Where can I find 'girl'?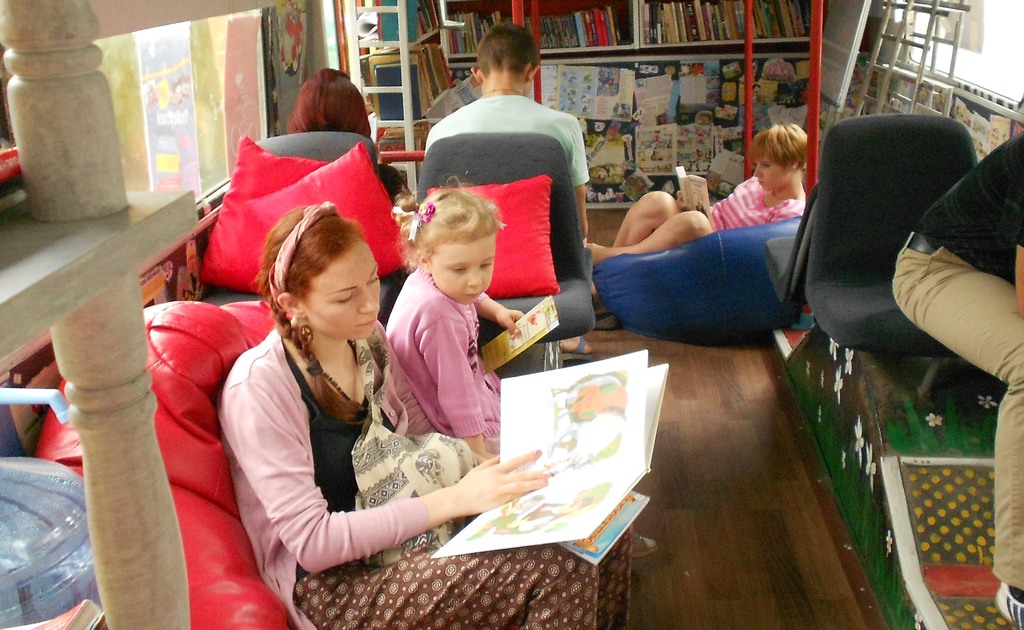
You can find it at 385:169:527:460.
